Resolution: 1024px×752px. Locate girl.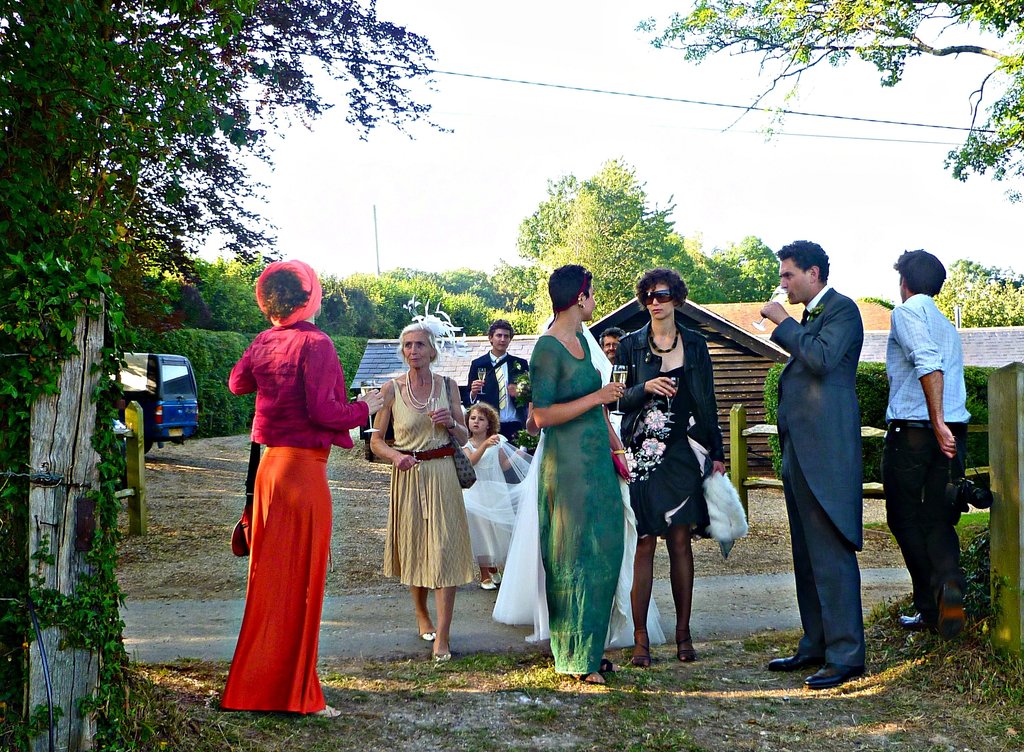
466,402,516,484.
